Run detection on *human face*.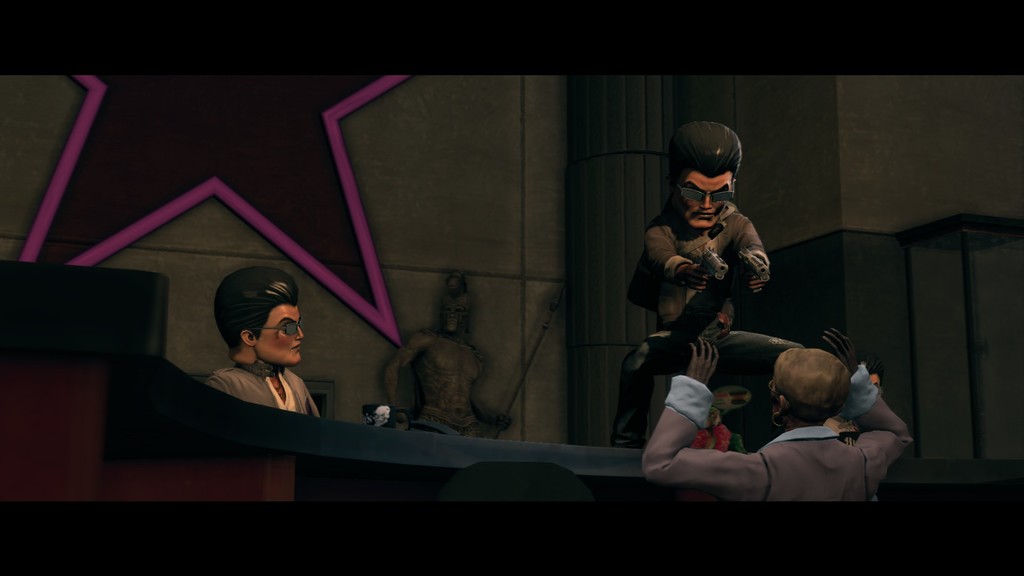
Result: {"left": 685, "top": 175, "right": 731, "bottom": 228}.
